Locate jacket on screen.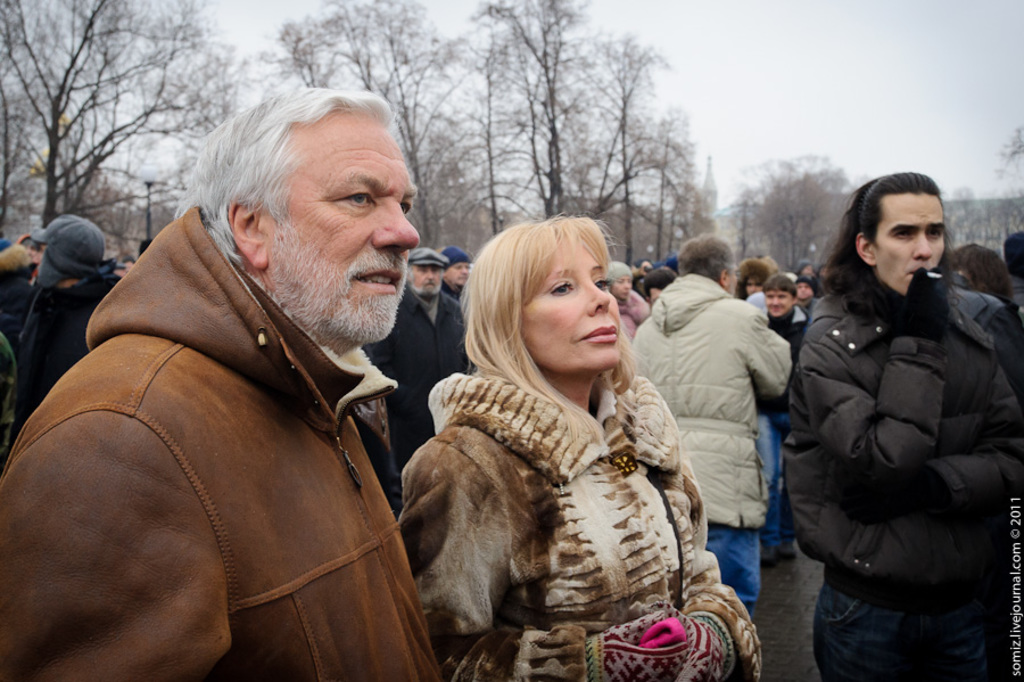
On screen at rect(19, 269, 121, 421).
